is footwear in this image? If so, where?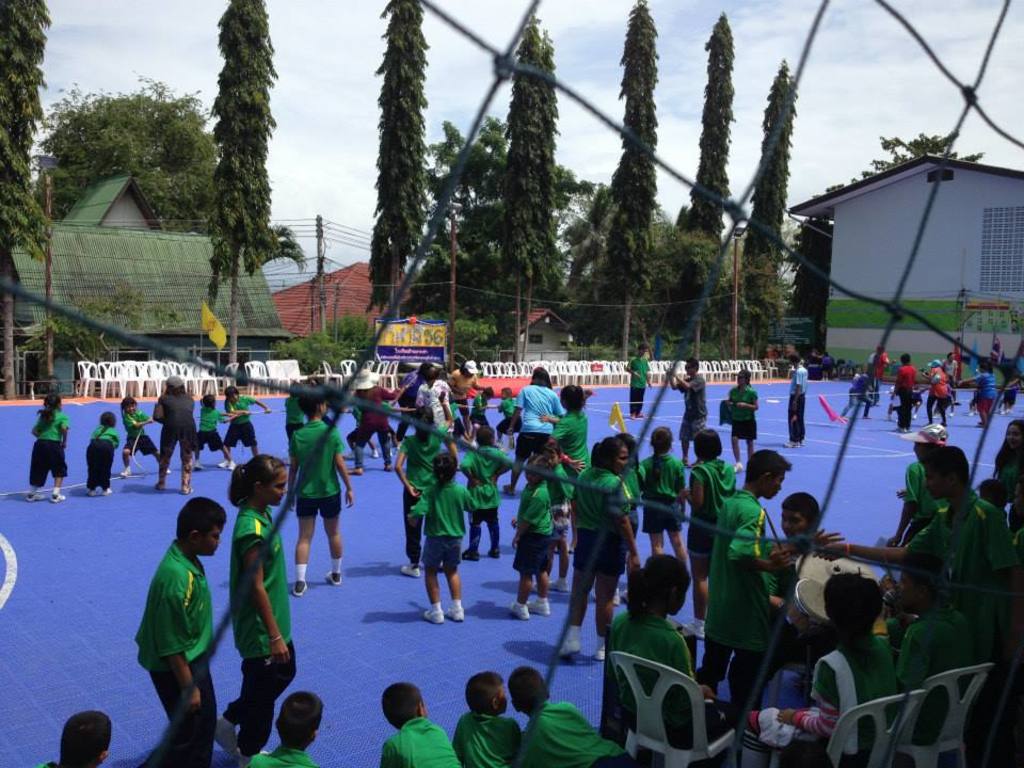
Yes, at {"x1": 226, "y1": 462, "x2": 241, "y2": 474}.
